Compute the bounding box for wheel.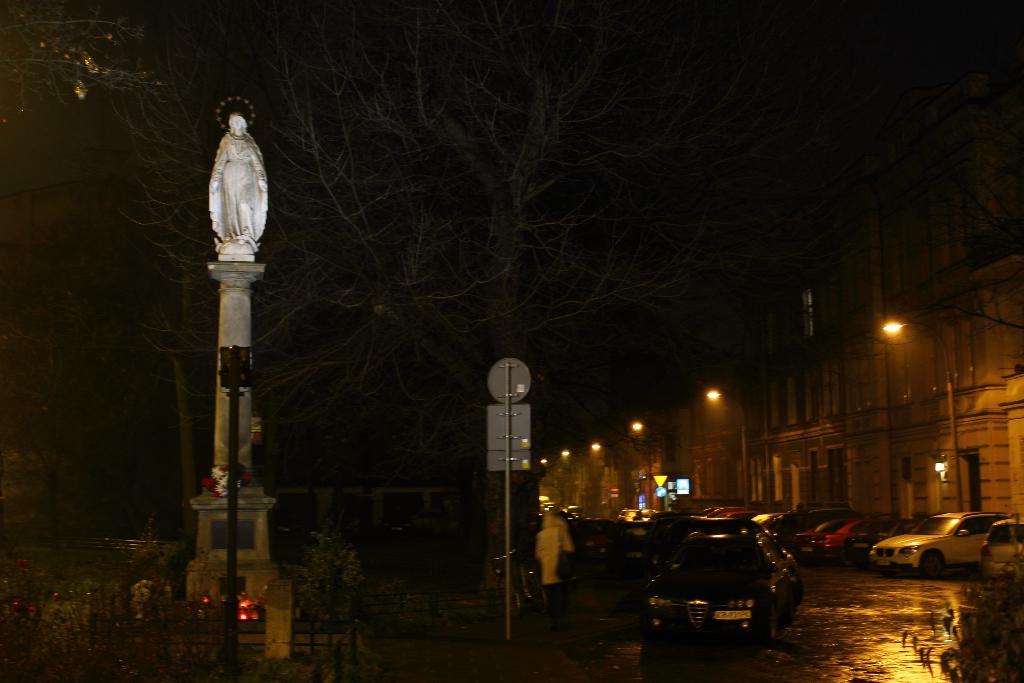
(519, 557, 534, 599).
